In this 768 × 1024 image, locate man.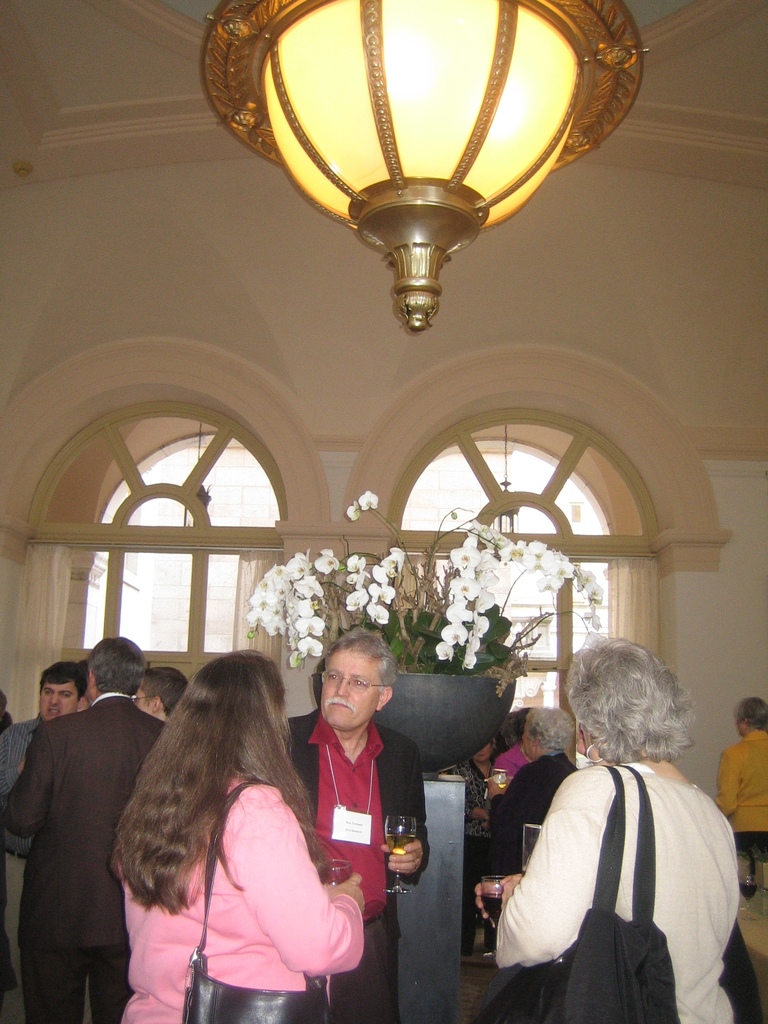
Bounding box: 131:665:191:721.
